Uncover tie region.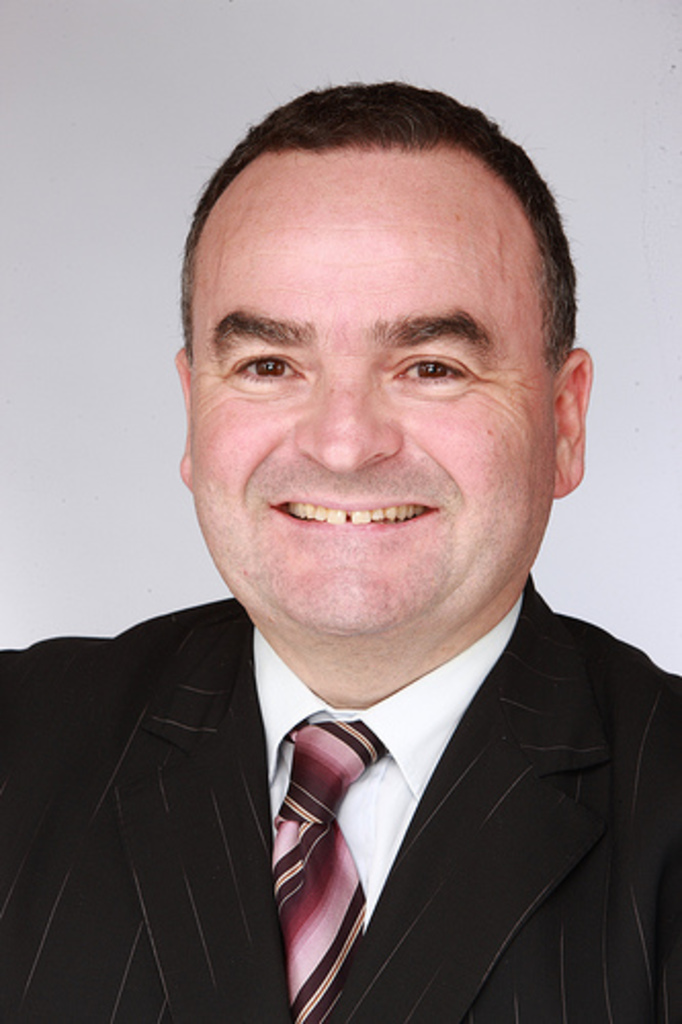
Uncovered: [272, 719, 385, 1022].
